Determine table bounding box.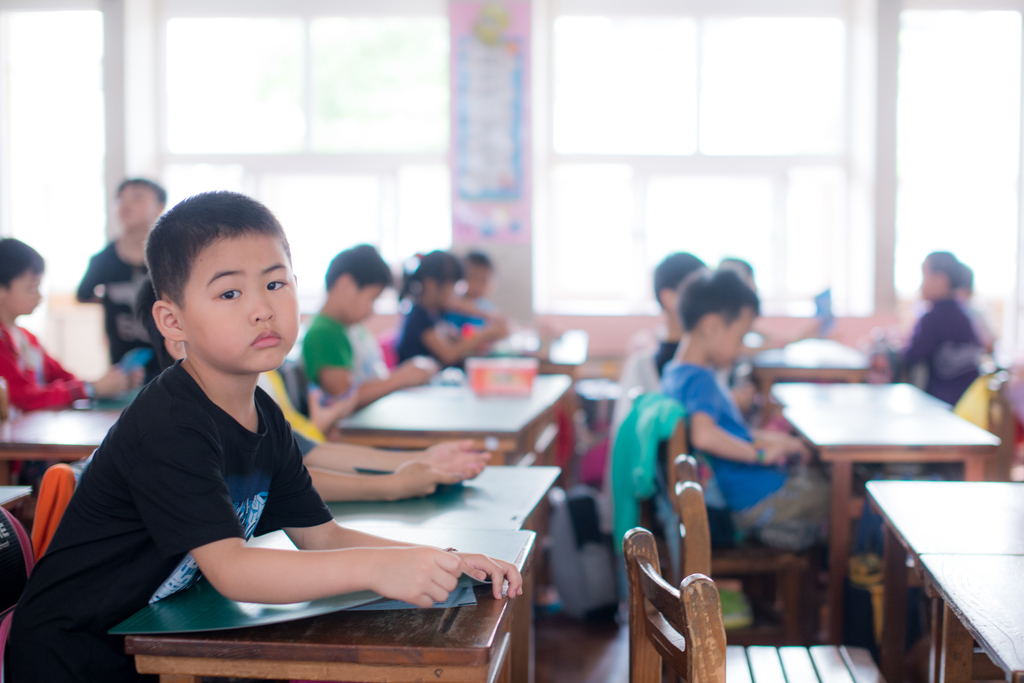
Determined: bbox(0, 392, 127, 495).
